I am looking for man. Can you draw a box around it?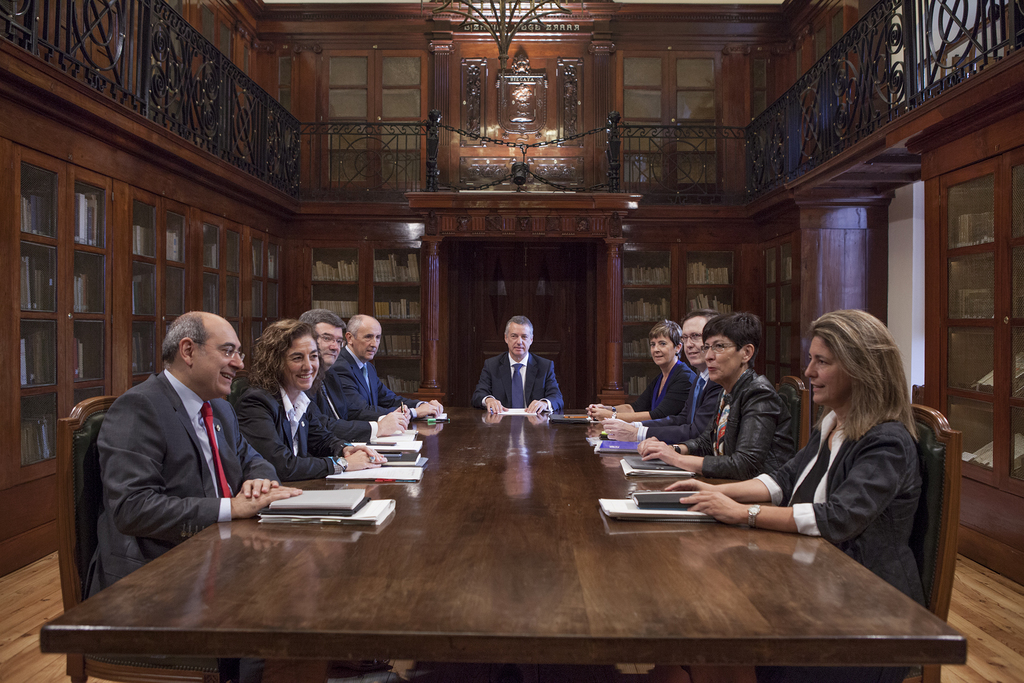
Sure, the bounding box is (475,316,565,417).
